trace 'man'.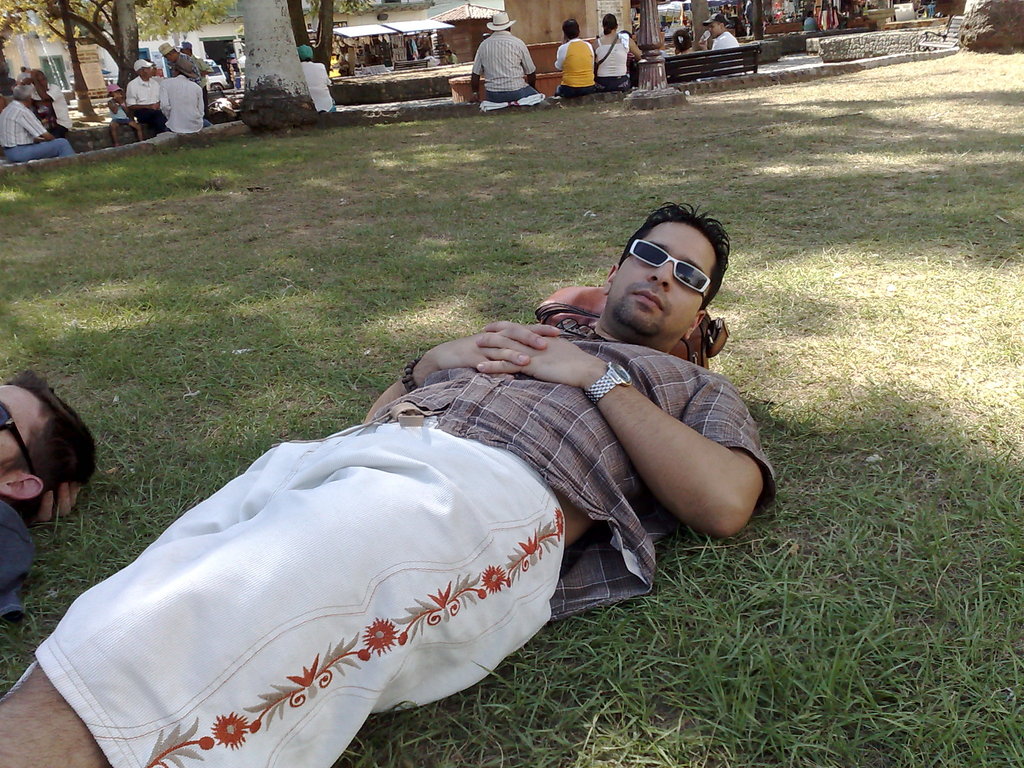
Traced to <bbox>297, 43, 348, 118</bbox>.
